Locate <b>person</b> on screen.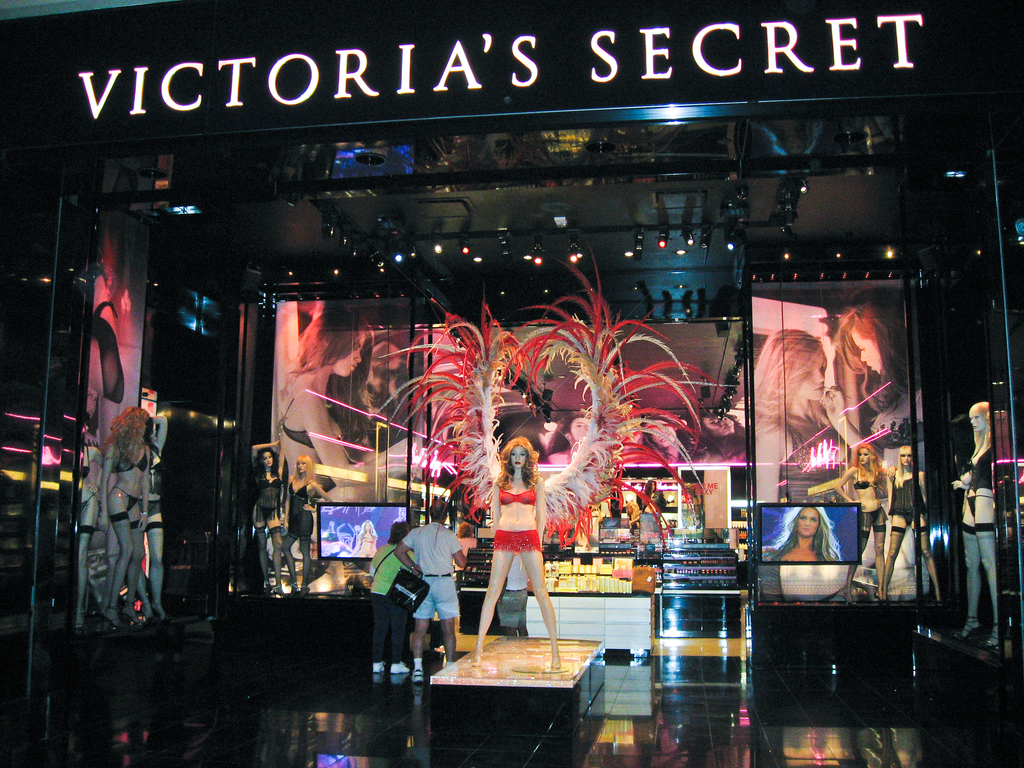
On screen at <box>391,500,470,682</box>.
